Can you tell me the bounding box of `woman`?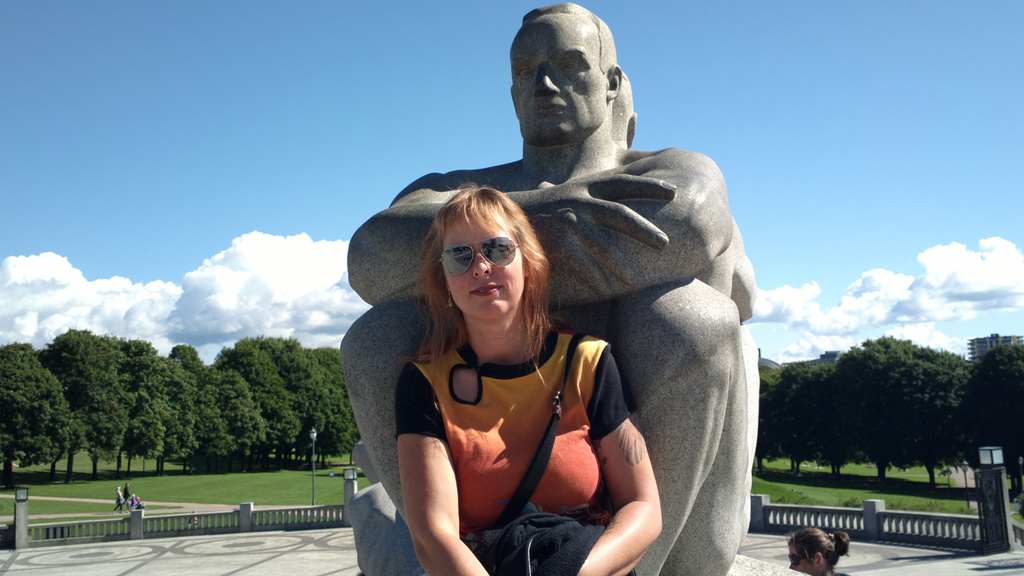
l=339, t=163, r=646, b=572.
